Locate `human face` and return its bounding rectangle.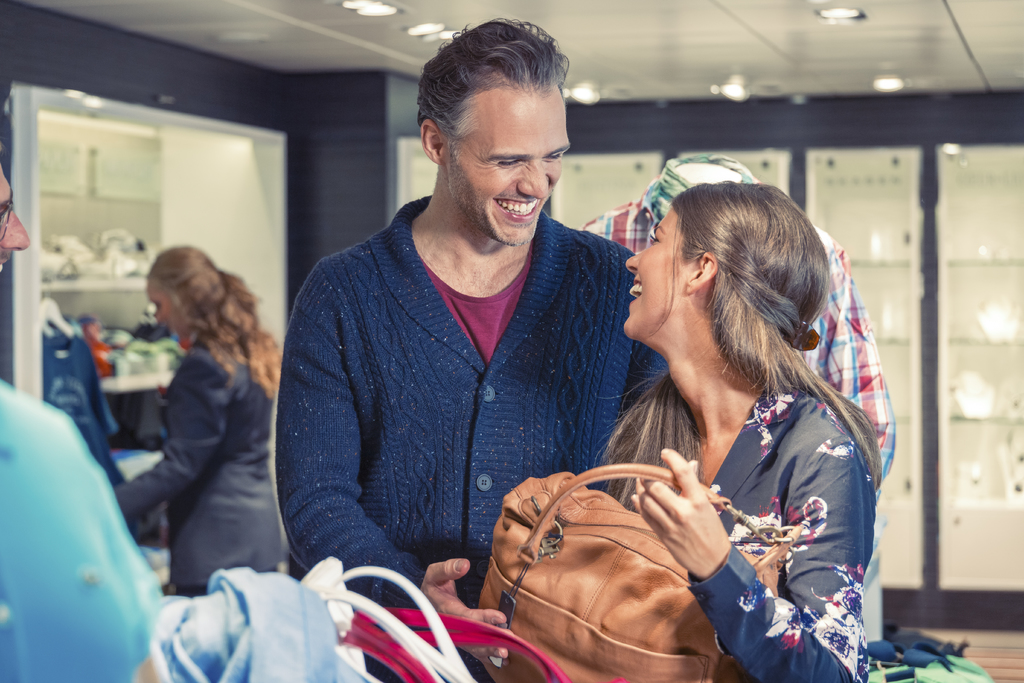
bbox=[142, 288, 195, 338].
